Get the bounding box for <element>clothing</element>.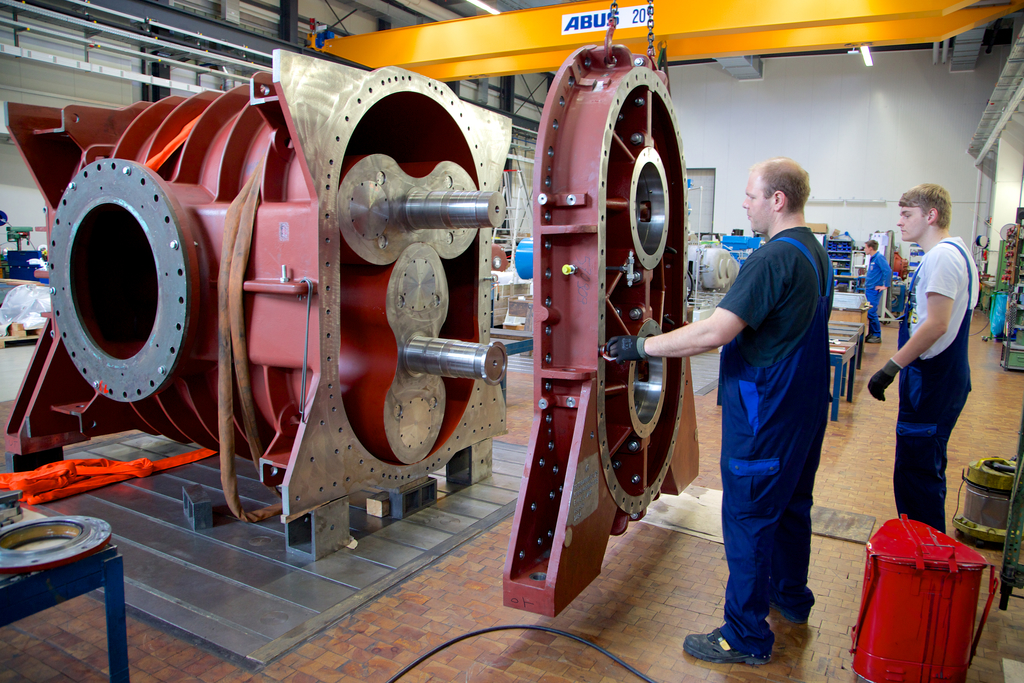
bbox=(712, 219, 825, 659).
